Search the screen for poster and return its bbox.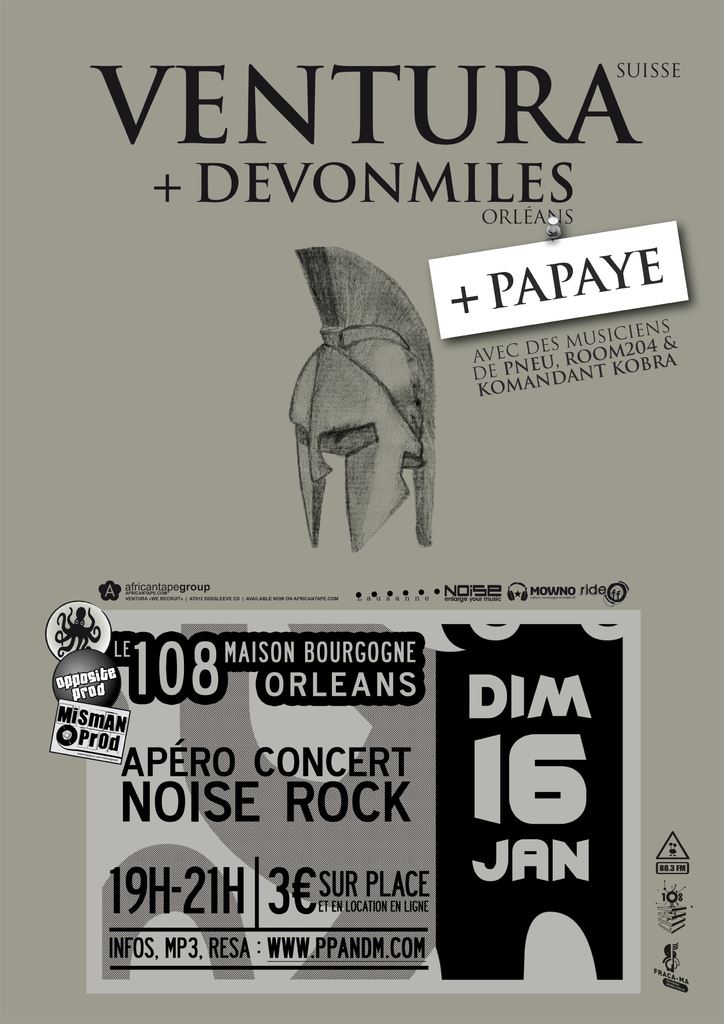
Found: bbox=[2, 0, 723, 1023].
